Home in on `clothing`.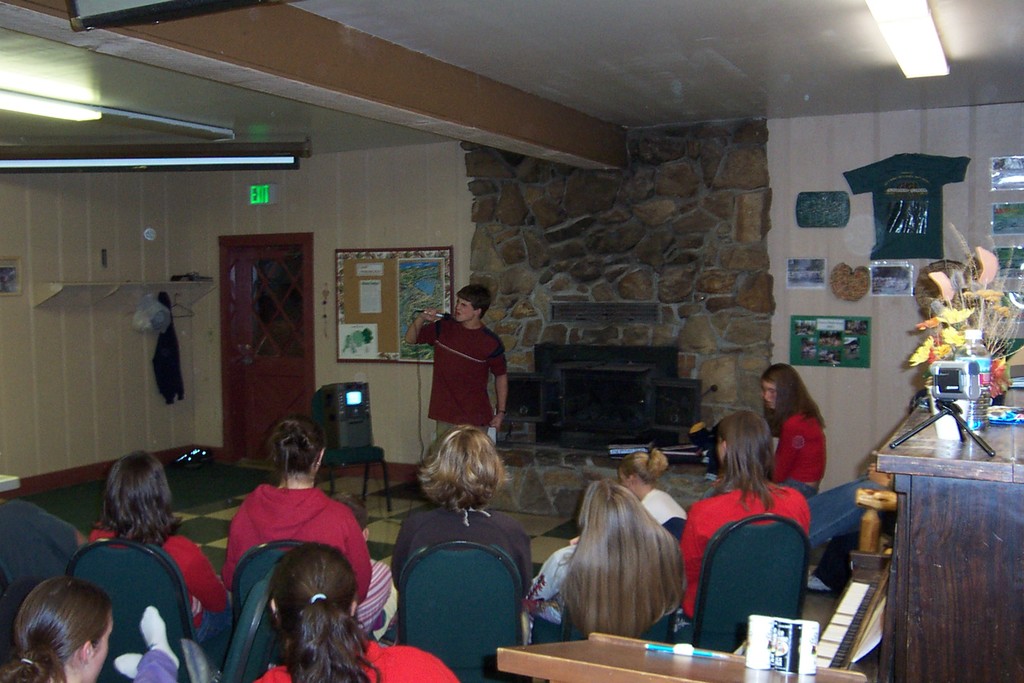
Homed in at bbox(154, 286, 181, 407).
